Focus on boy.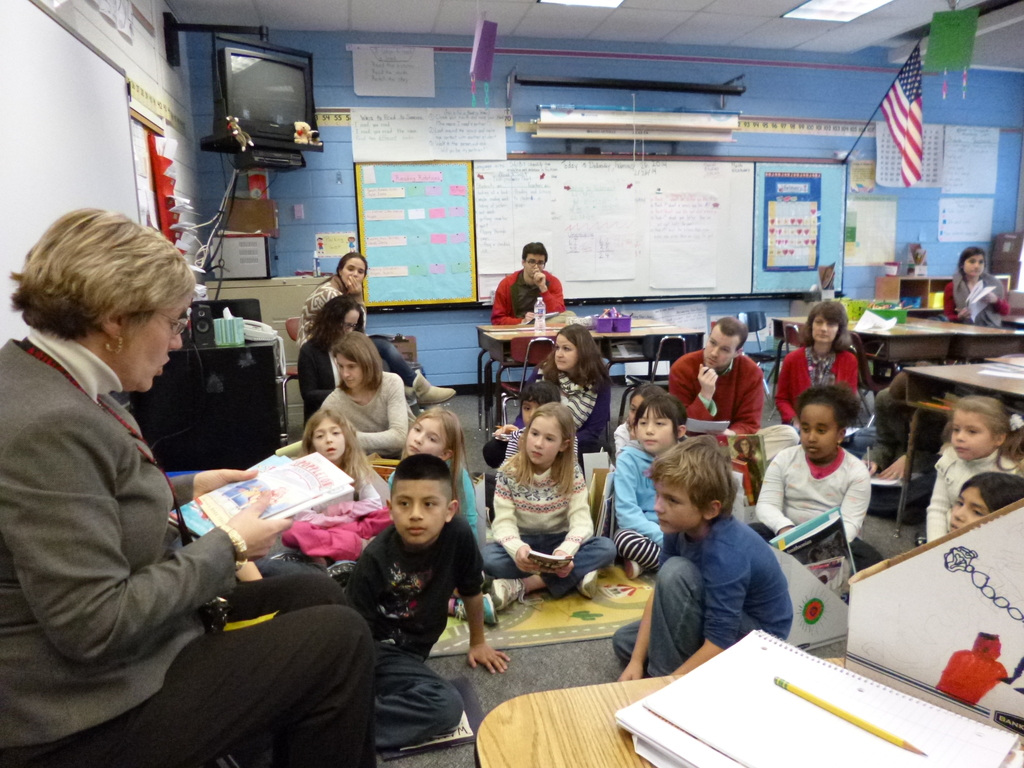
Focused at (left=633, top=452, right=815, bottom=666).
